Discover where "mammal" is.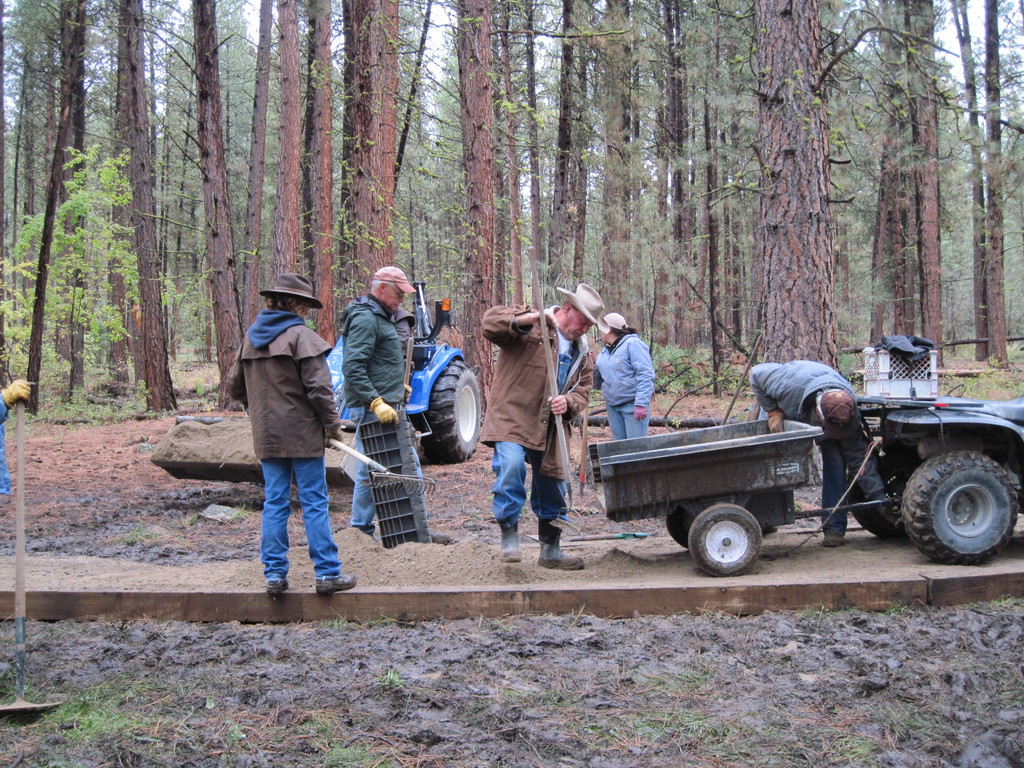
Discovered at Rect(235, 267, 342, 606).
